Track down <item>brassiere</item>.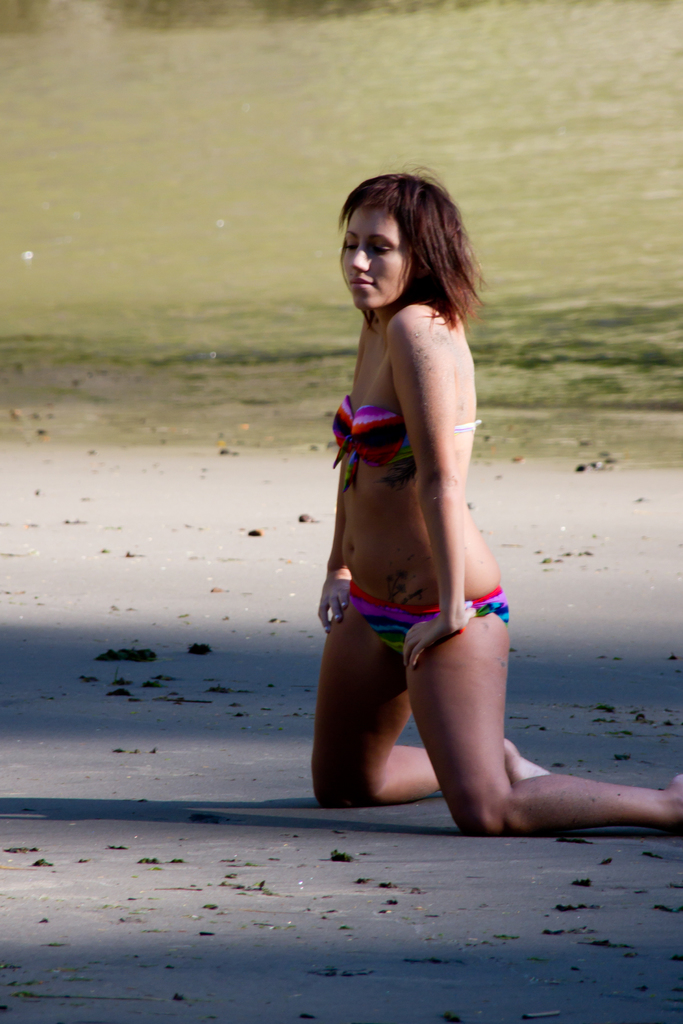
Tracked to x1=324 y1=388 x2=481 y2=490.
